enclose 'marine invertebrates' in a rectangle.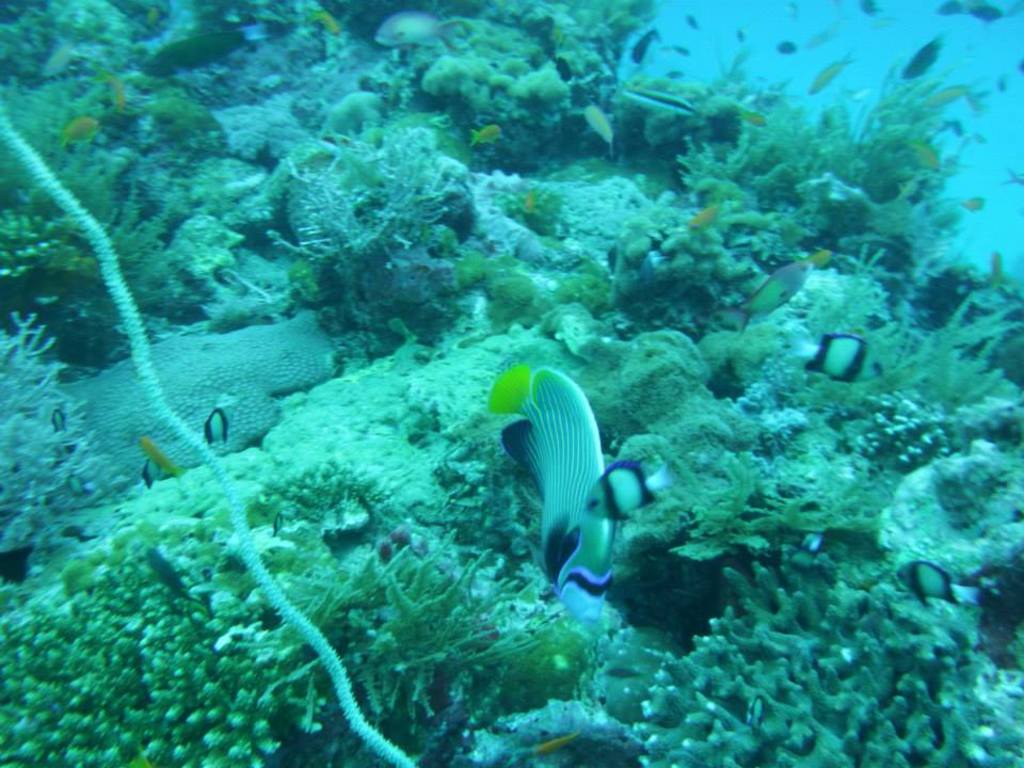
[285,107,484,335].
